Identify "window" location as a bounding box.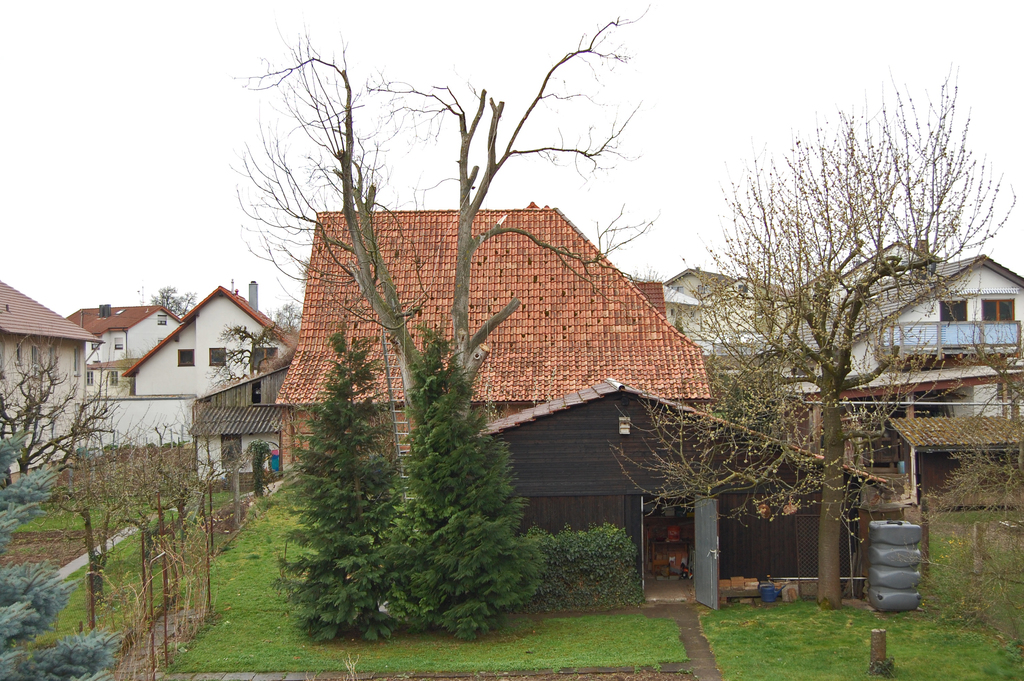
Rect(209, 347, 224, 365).
